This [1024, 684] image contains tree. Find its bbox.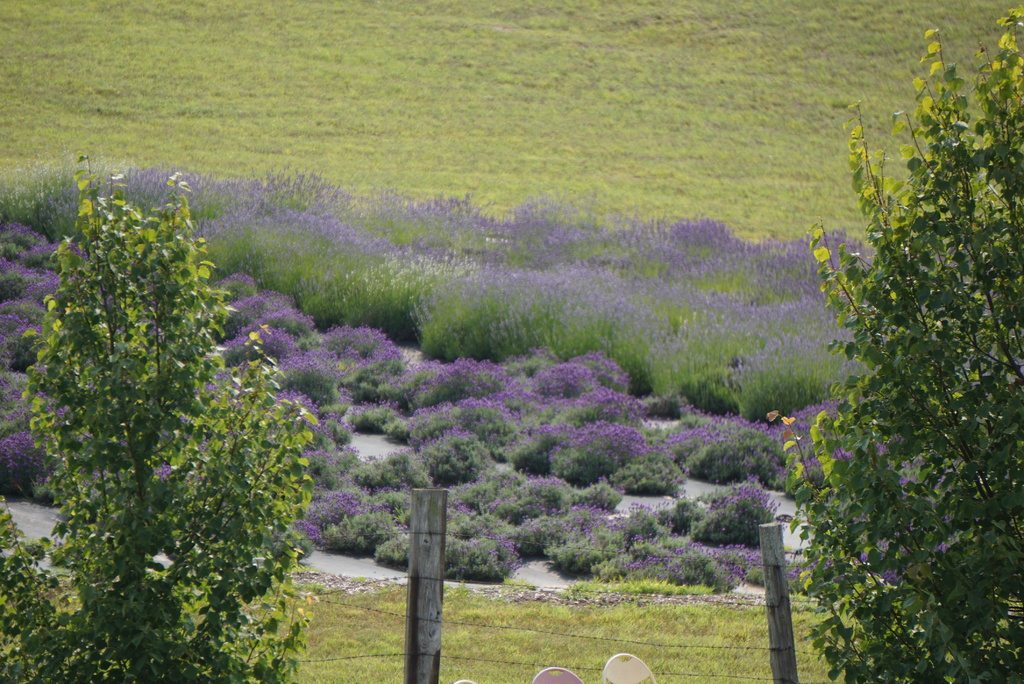
rect(778, 0, 1023, 681).
